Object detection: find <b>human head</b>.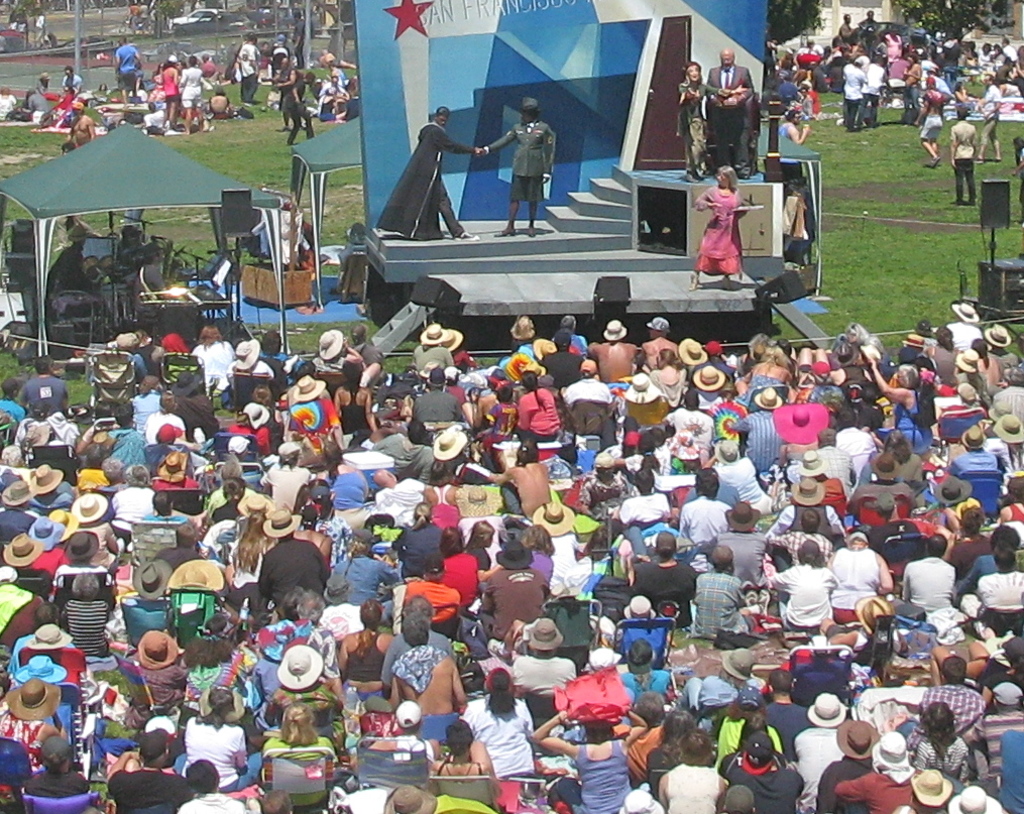
[x1=957, y1=108, x2=971, y2=122].
